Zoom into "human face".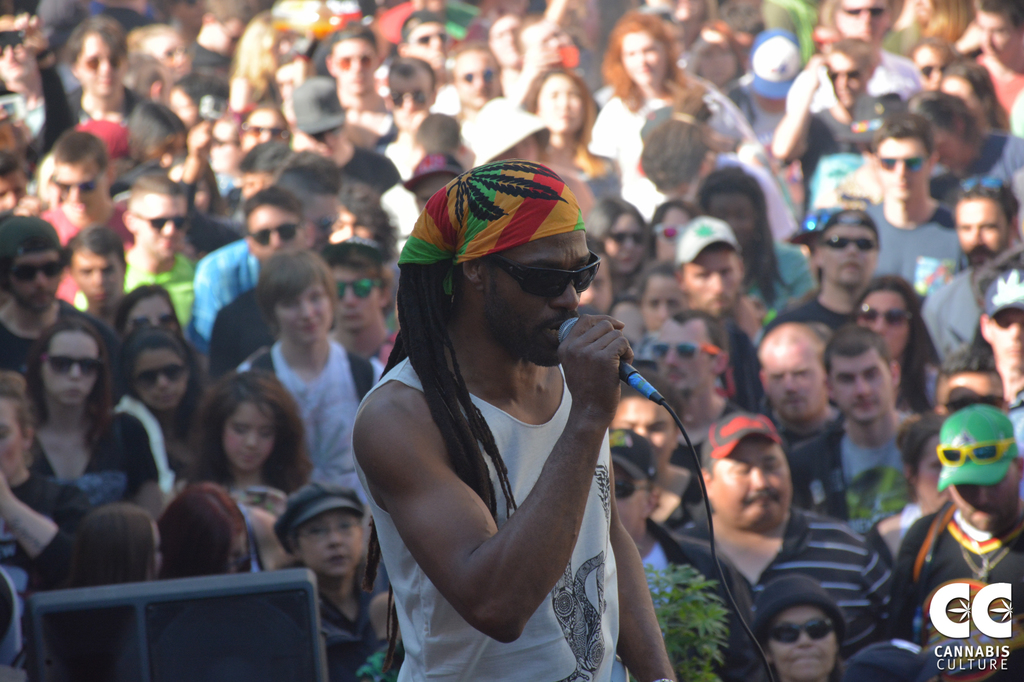
Zoom target: [left=767, top=608, right=834, bottom=671].
